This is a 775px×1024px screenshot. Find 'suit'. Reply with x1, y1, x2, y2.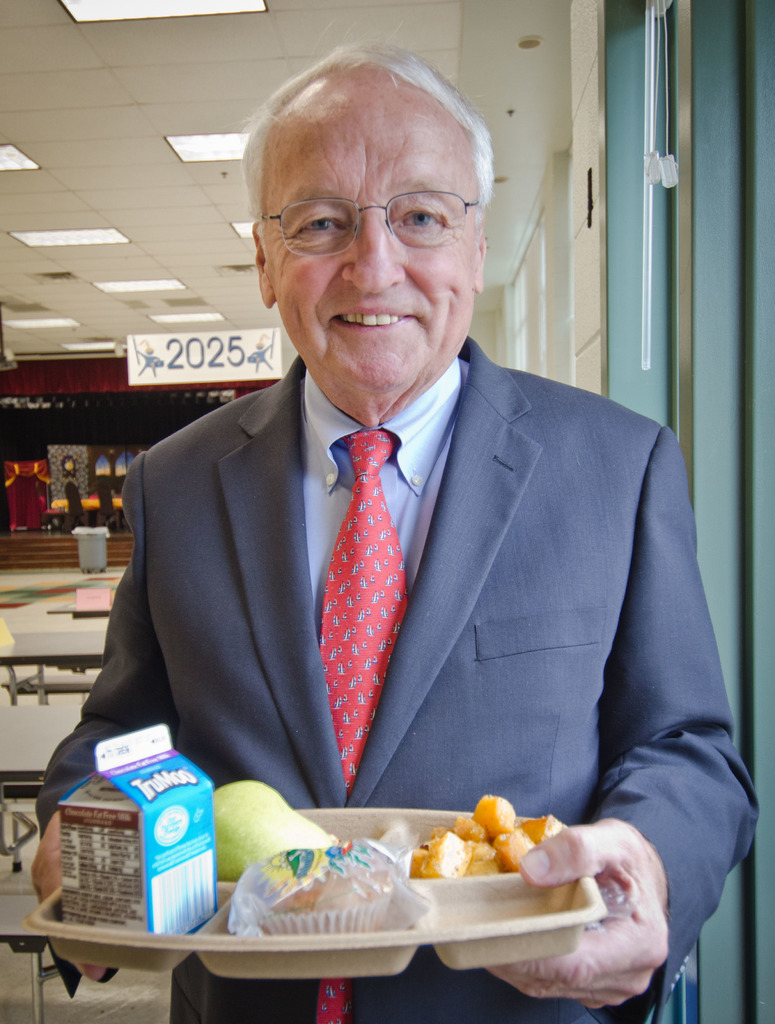
115, 177, 725, 972.
